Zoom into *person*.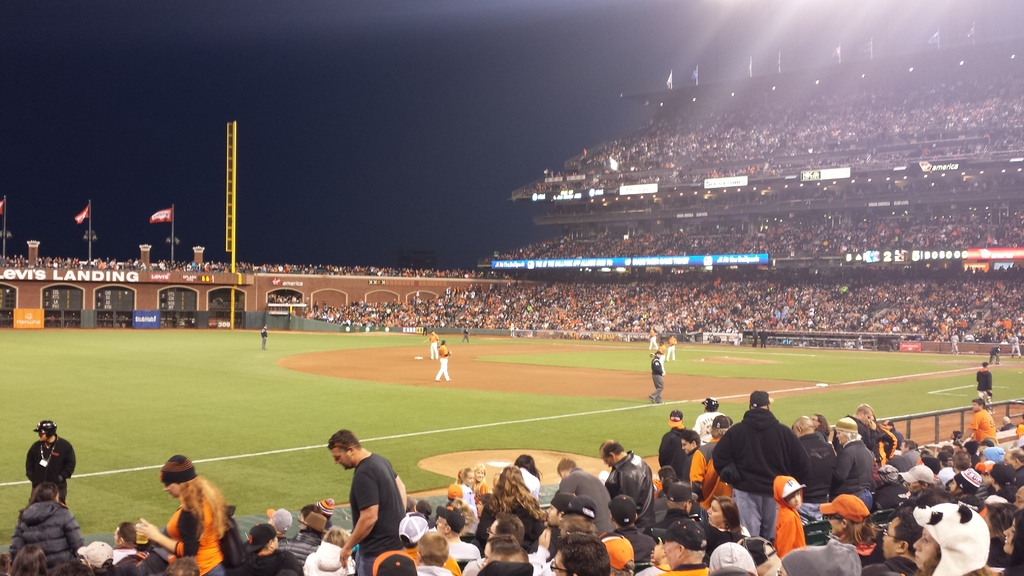
Zoom target: left=431, top=340, right=454, bottom=385.
